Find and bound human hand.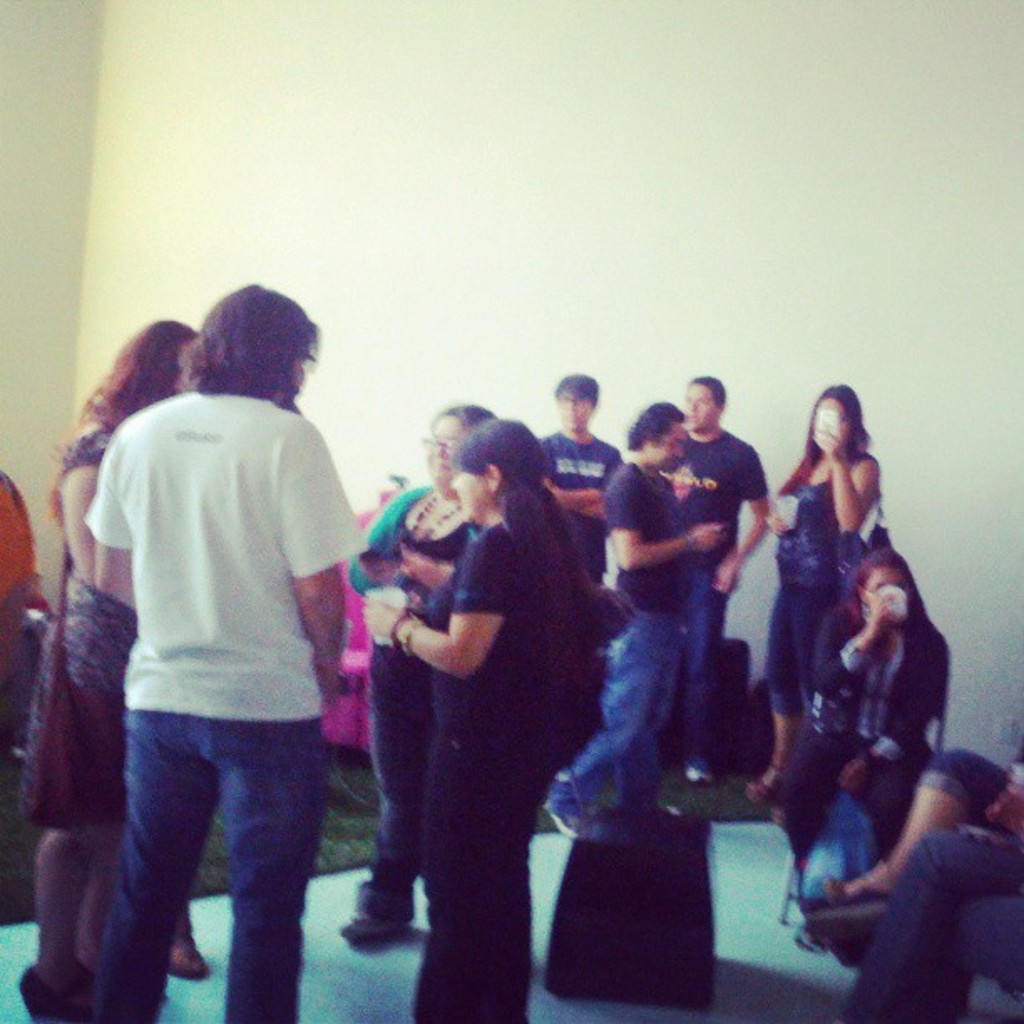
Bound: [x1=838, y1=755, x2=867, y2=800].
